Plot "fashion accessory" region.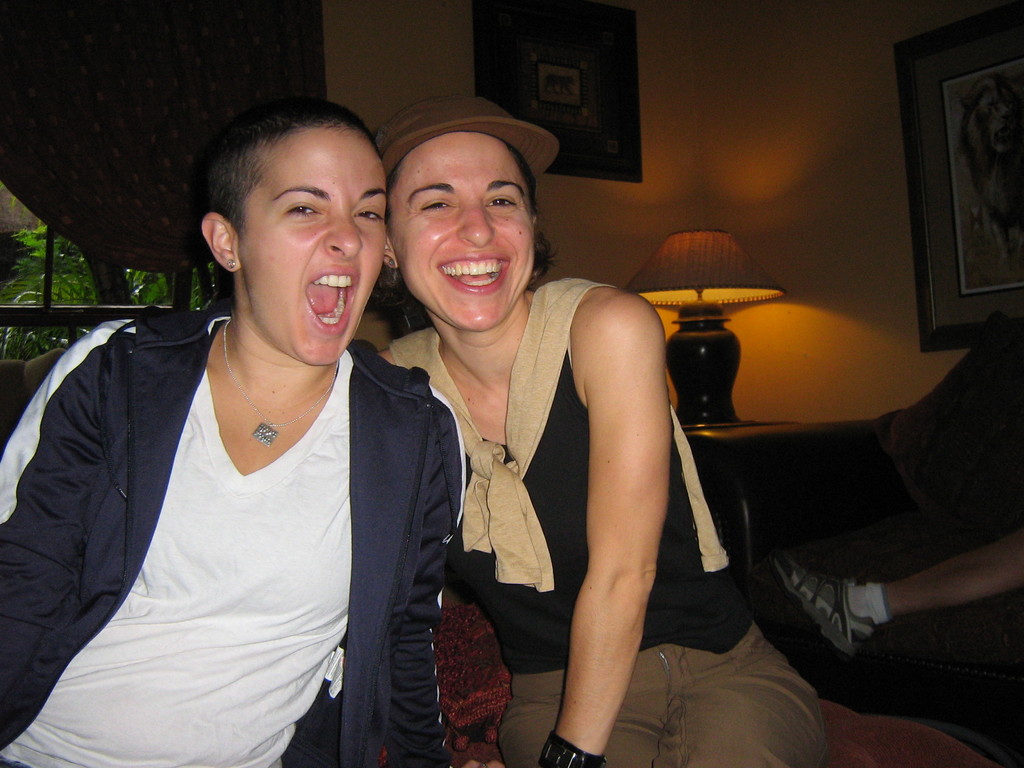
Plotted at left=387, top=259, right=392, bottom=269.
